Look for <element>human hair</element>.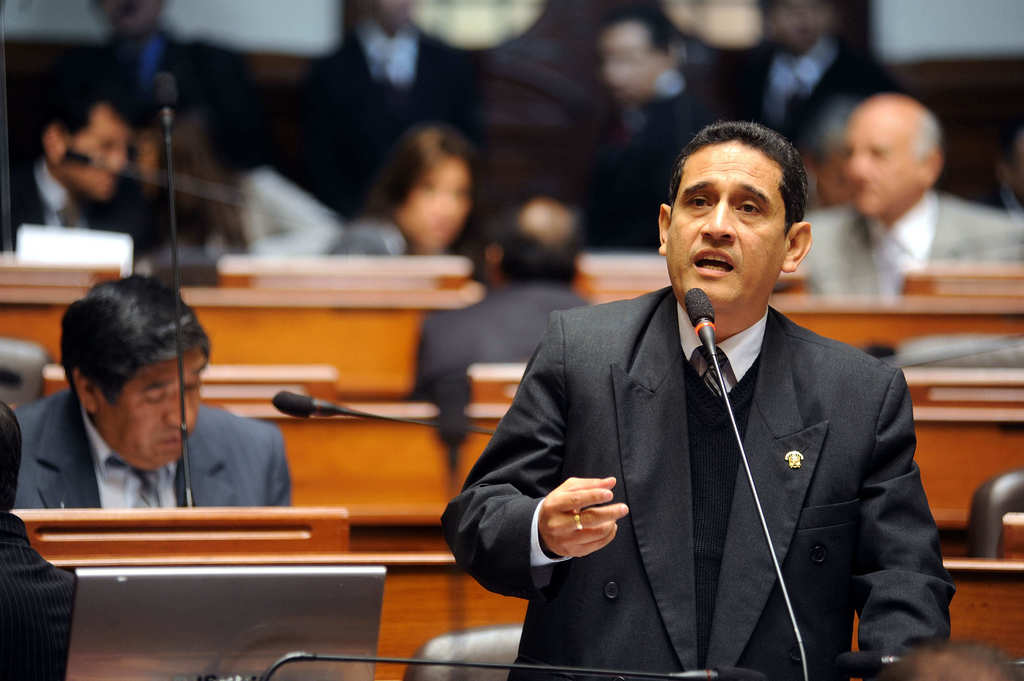
Found: [x1=46, y1=63, x2=155, y2=139].
